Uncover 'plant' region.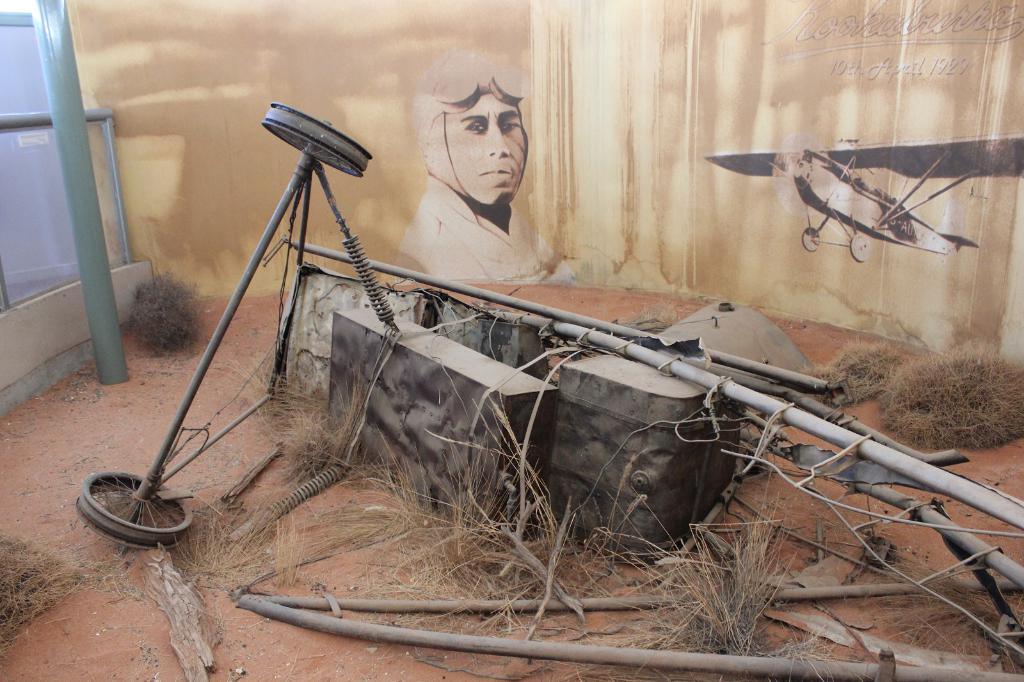
Uncovered: 625 302 680 336.
